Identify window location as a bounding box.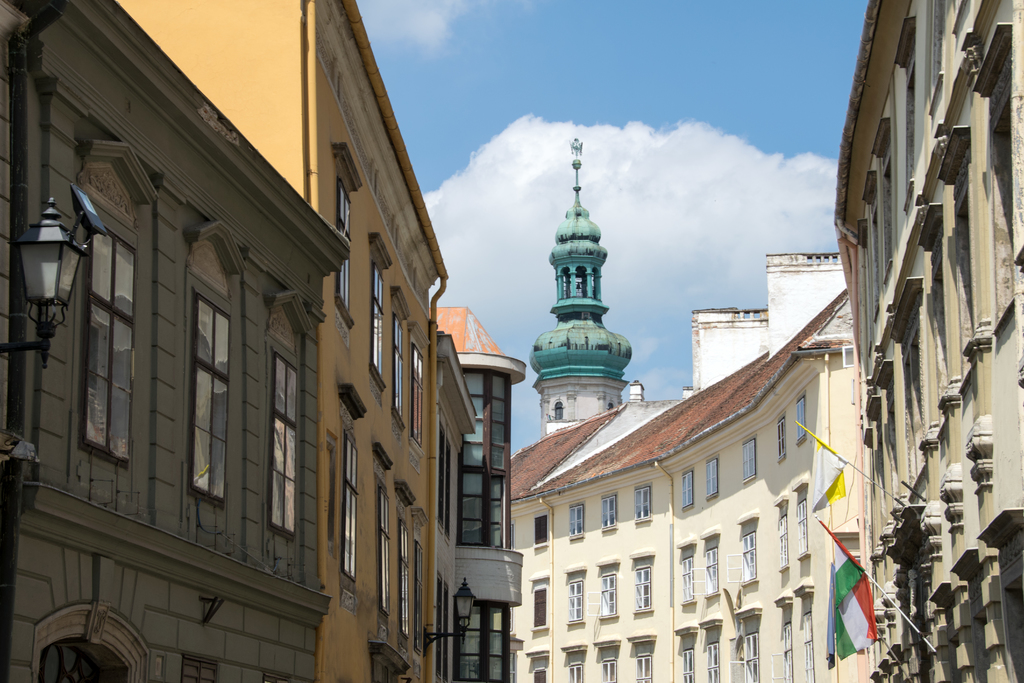
[741, 438, 755, 486].
